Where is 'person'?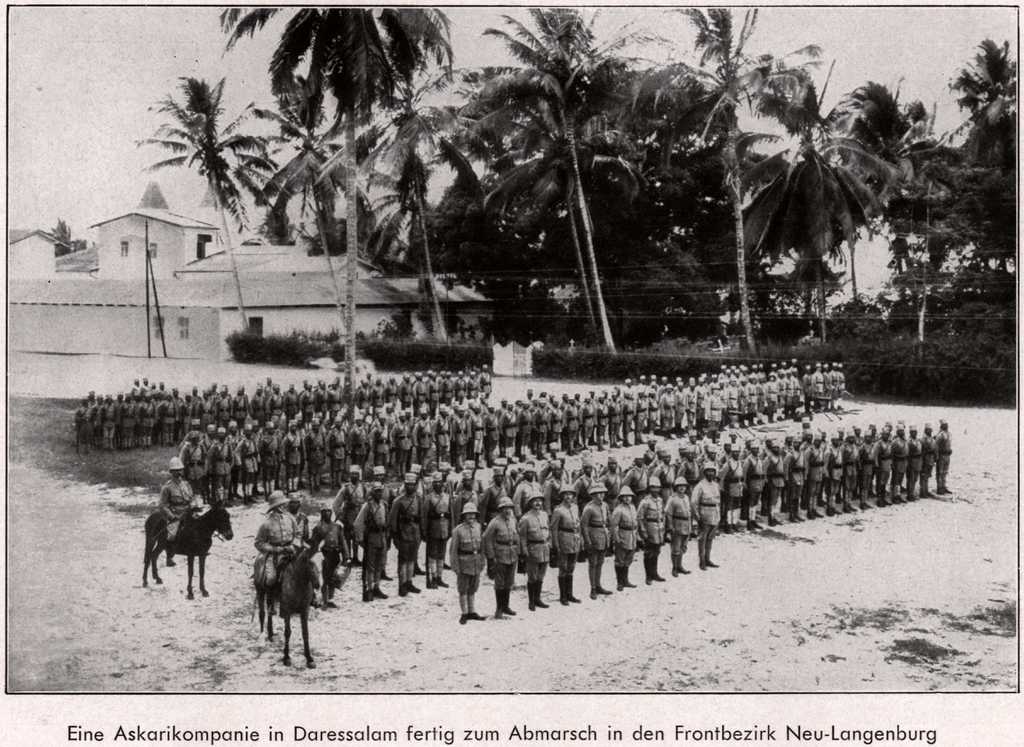
{"left": 782, "top": 441, "right": 801, "bottom": 518}.
